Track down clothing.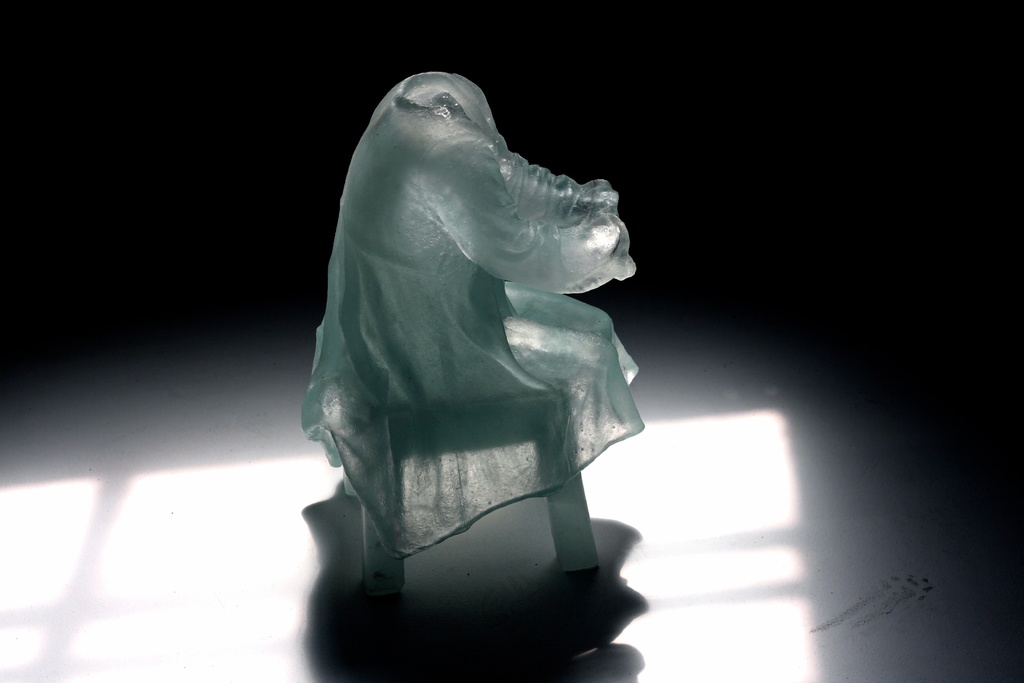
Tracked to [x1=296, y1=72, x2=609, y2=574].
